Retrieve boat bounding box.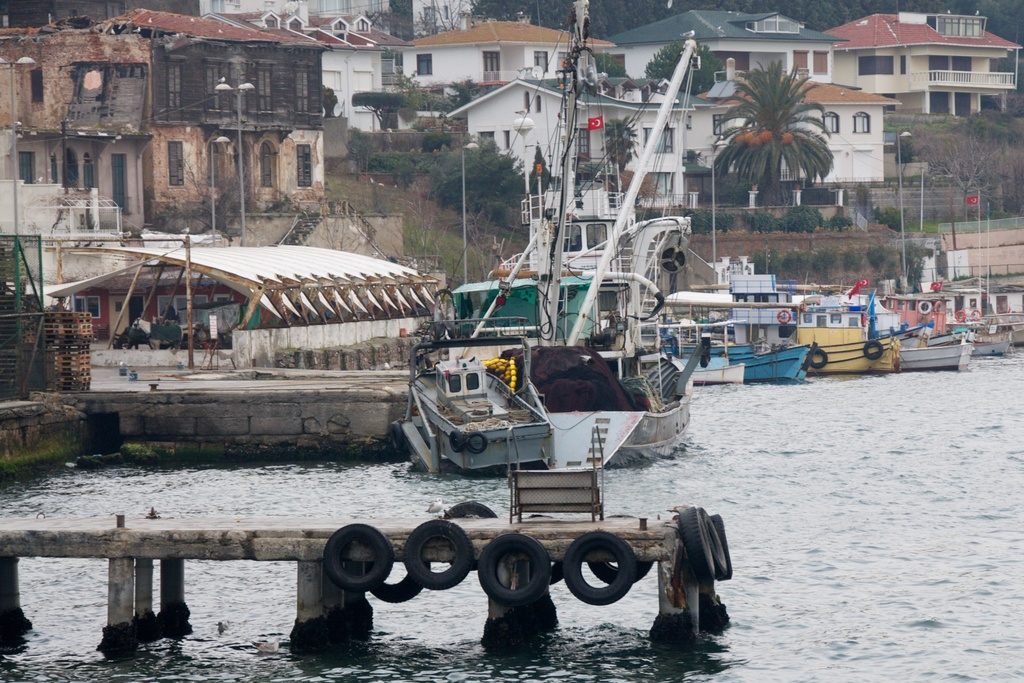
Bounding box: left=954, top=309, right=1020, bottom=359.
